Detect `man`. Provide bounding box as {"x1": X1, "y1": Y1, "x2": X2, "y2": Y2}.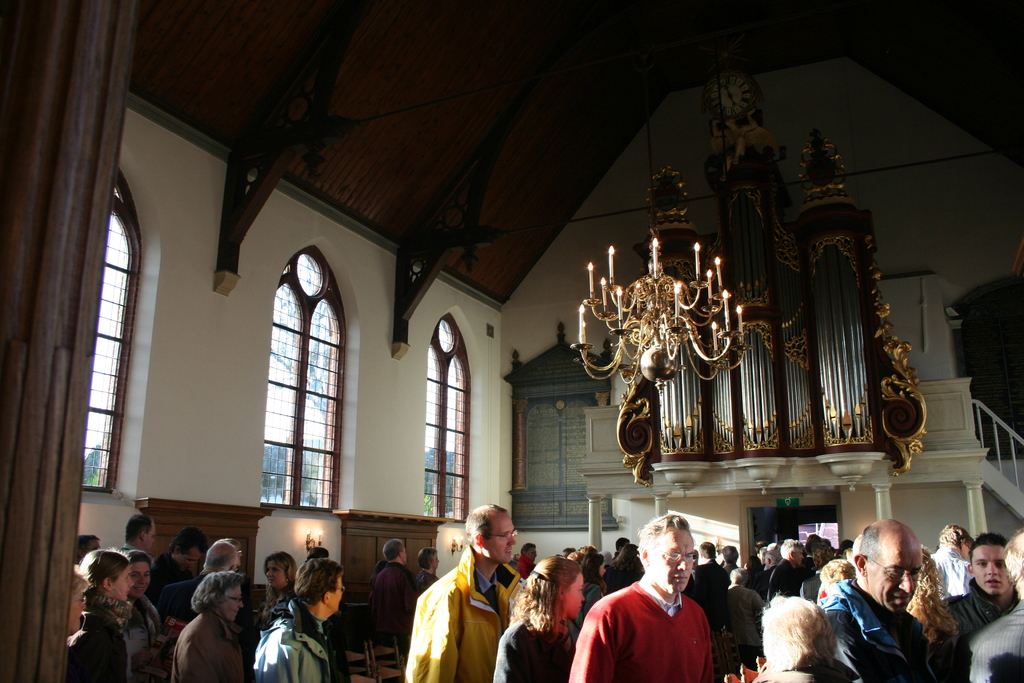
{"x1": 366, "y1": 541, "x2": 415, "y2": 643}.
